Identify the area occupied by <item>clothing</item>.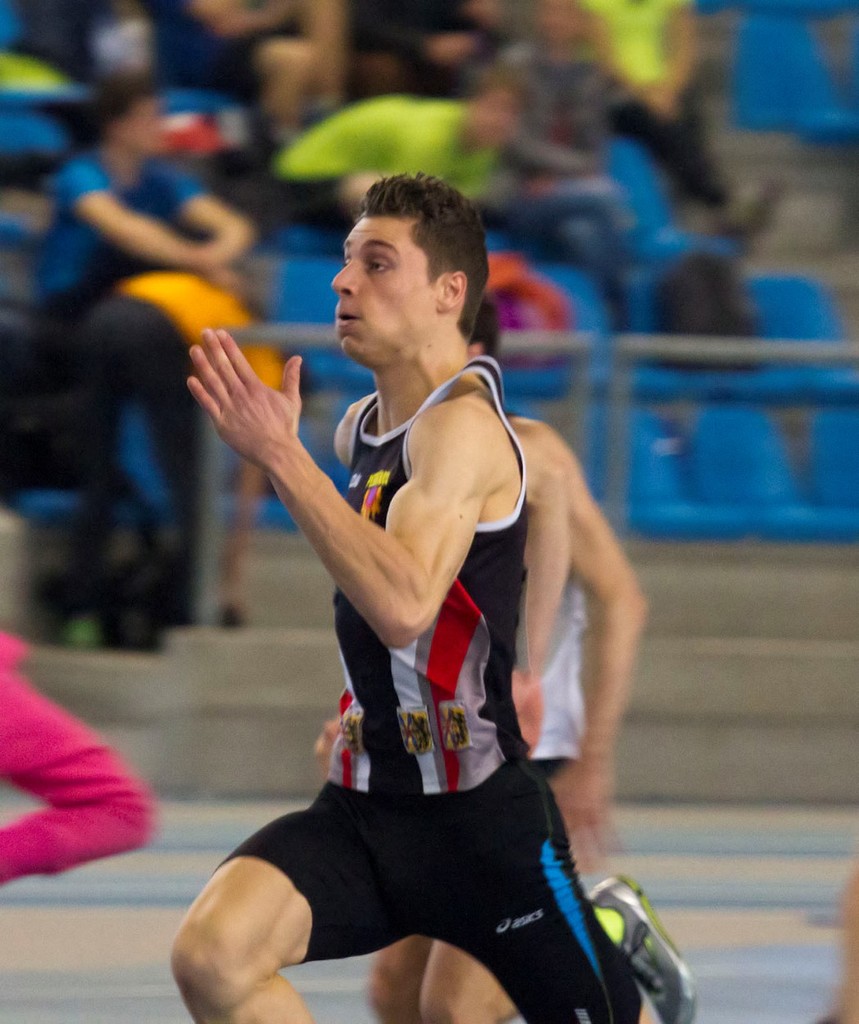
Area: pyautogui.locateOnScreen(58, 262, 295, 636).
